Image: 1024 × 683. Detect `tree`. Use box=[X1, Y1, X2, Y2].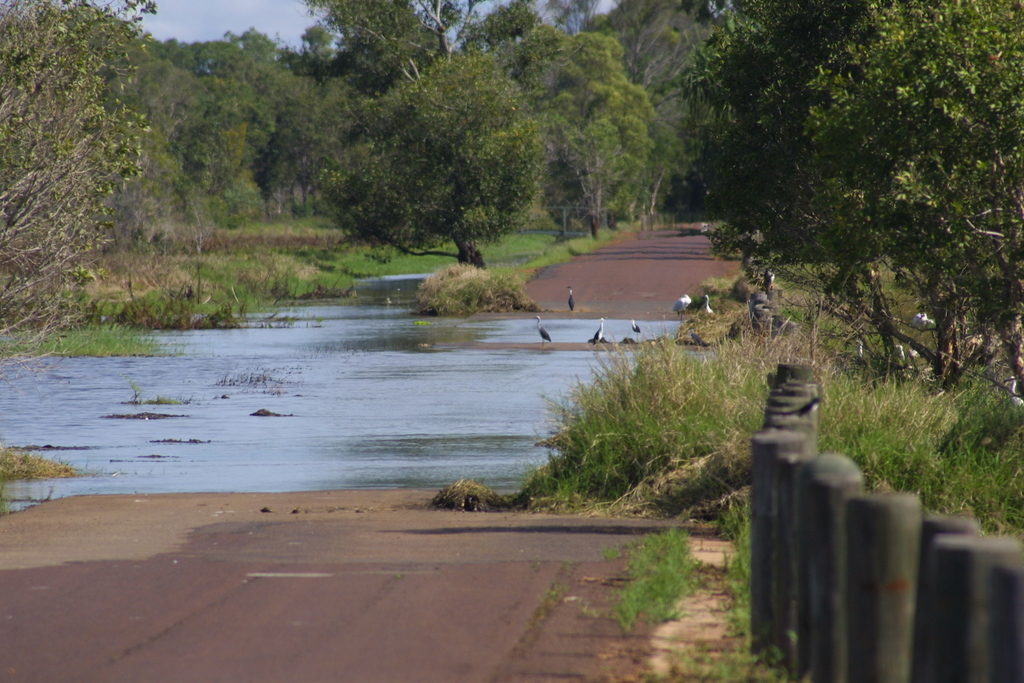
box=[0, 0, 157, 366].
